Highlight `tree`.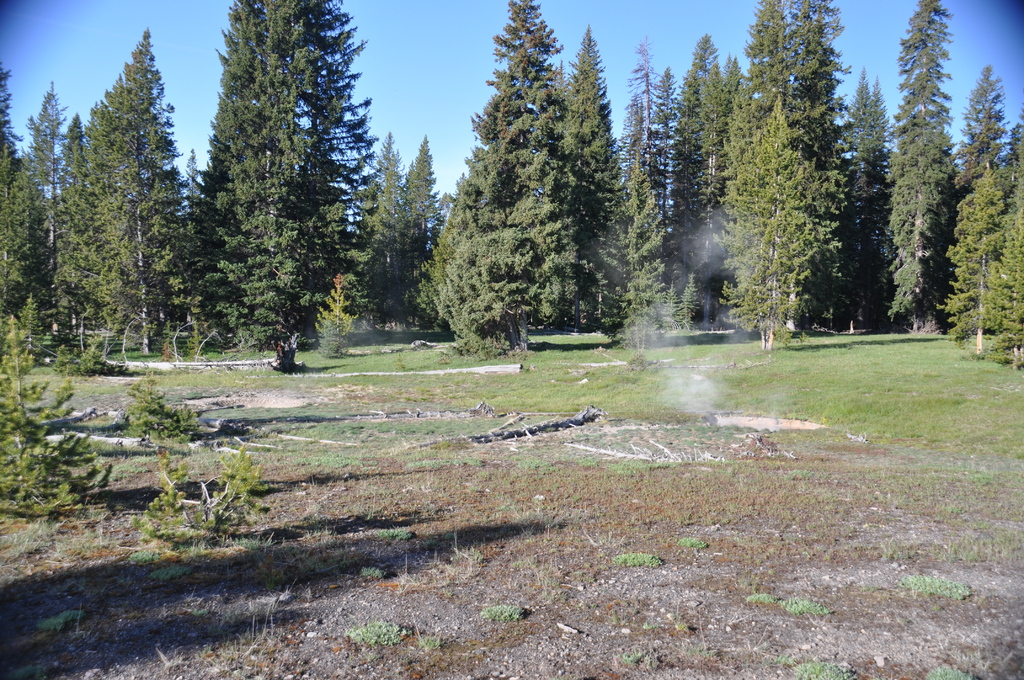
Highlighted region: region(0, 77, 73, 385).
